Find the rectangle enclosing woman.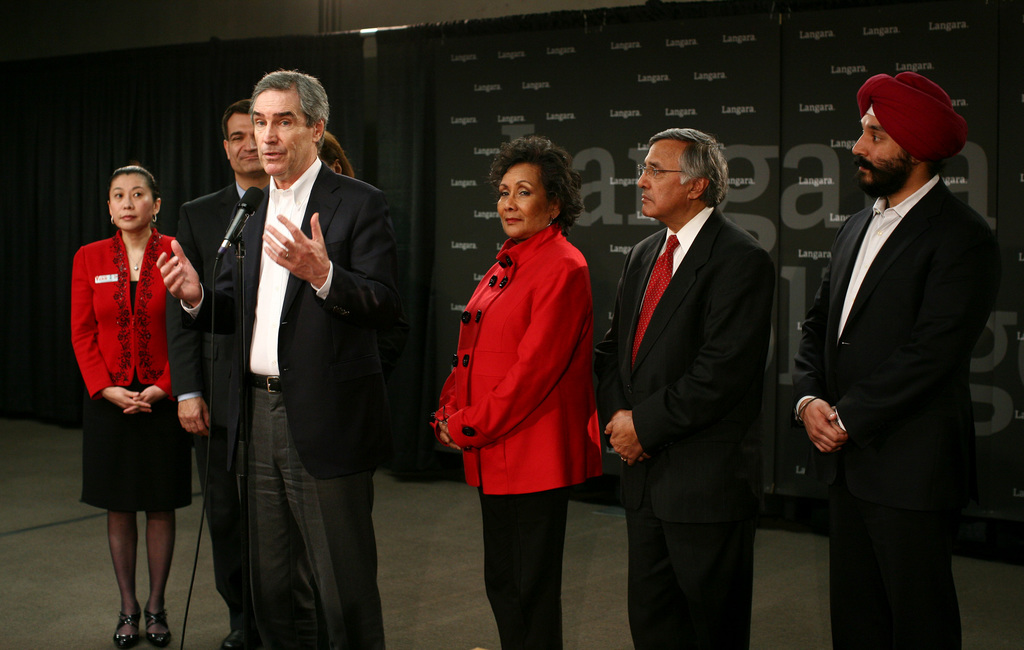
[left=430, top=136, right=600, bottom=649].
